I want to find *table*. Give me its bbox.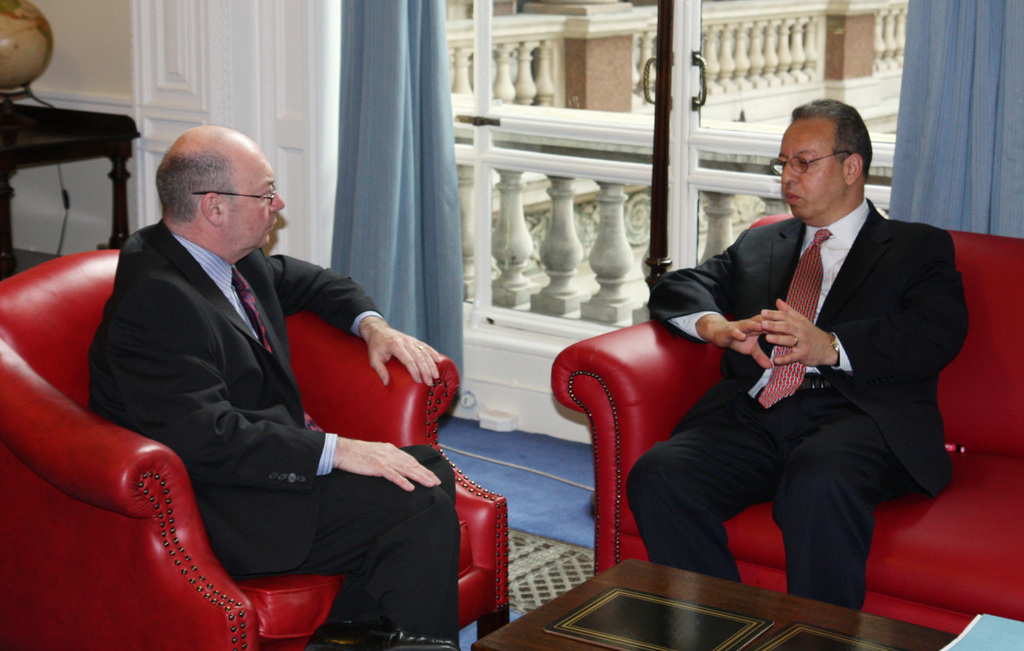
Rect(473, 554, 959, 650).
